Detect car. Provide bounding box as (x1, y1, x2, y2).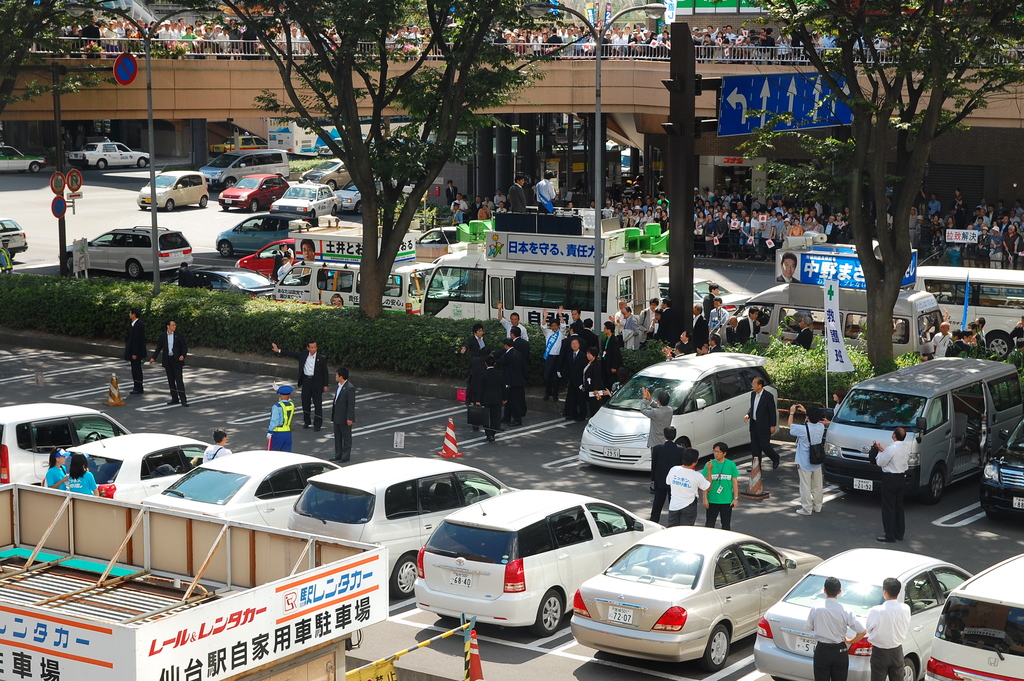
(579, 350, 779, 472).
